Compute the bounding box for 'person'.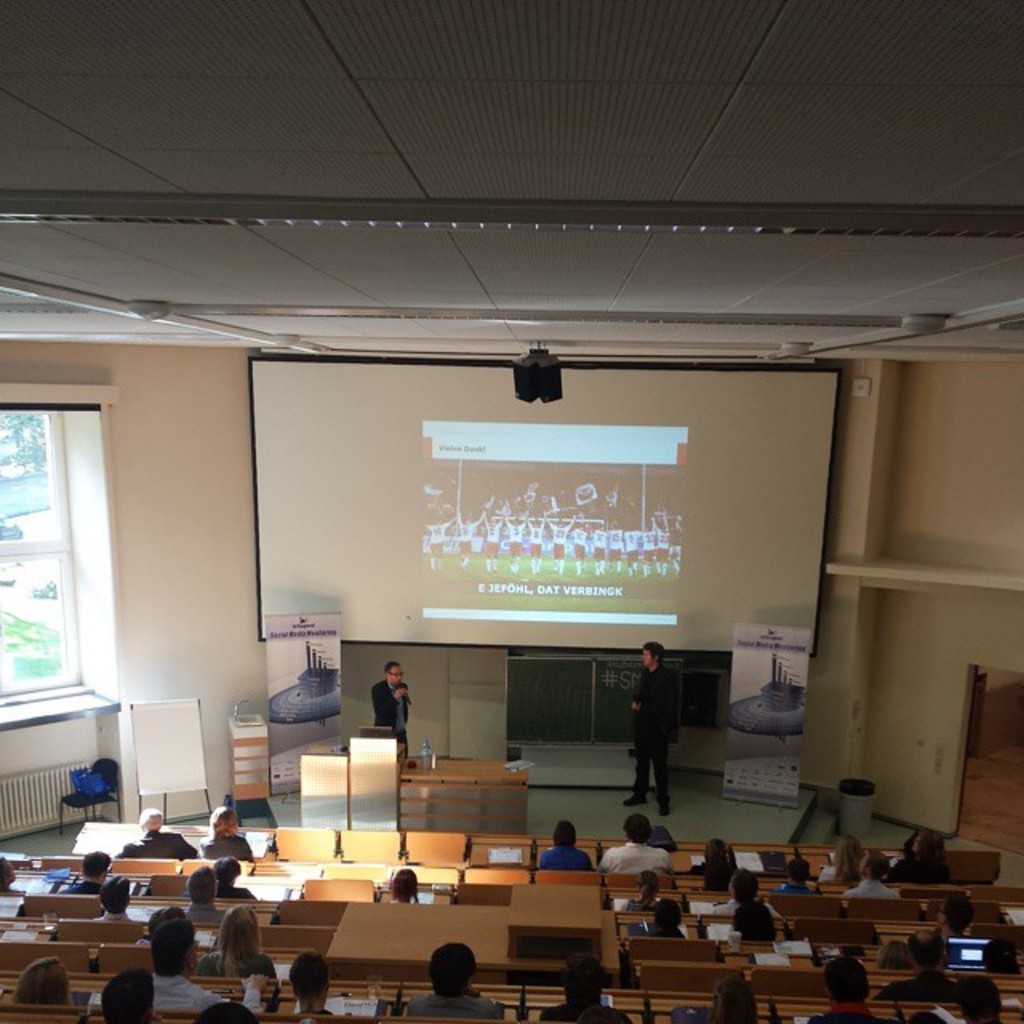
<region>366, 662, 418, 762</region>.
